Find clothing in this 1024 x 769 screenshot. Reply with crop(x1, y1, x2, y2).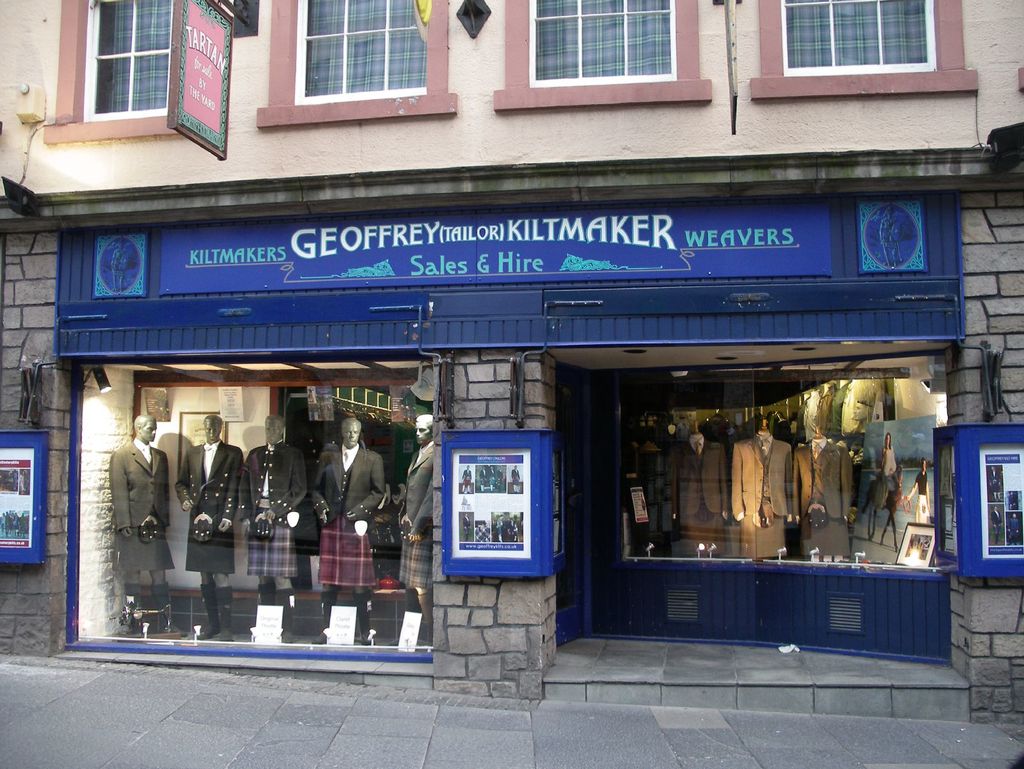
crop(97, 416, 163, 592).
